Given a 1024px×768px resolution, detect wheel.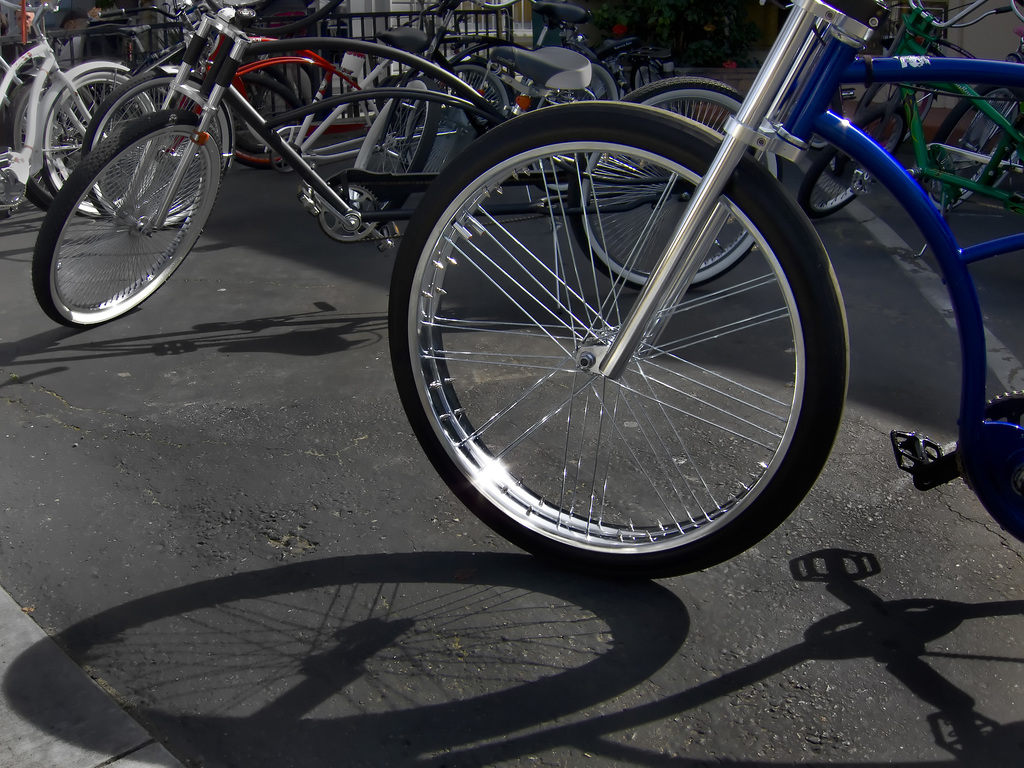
BBox(390, 130, 838, 553).
